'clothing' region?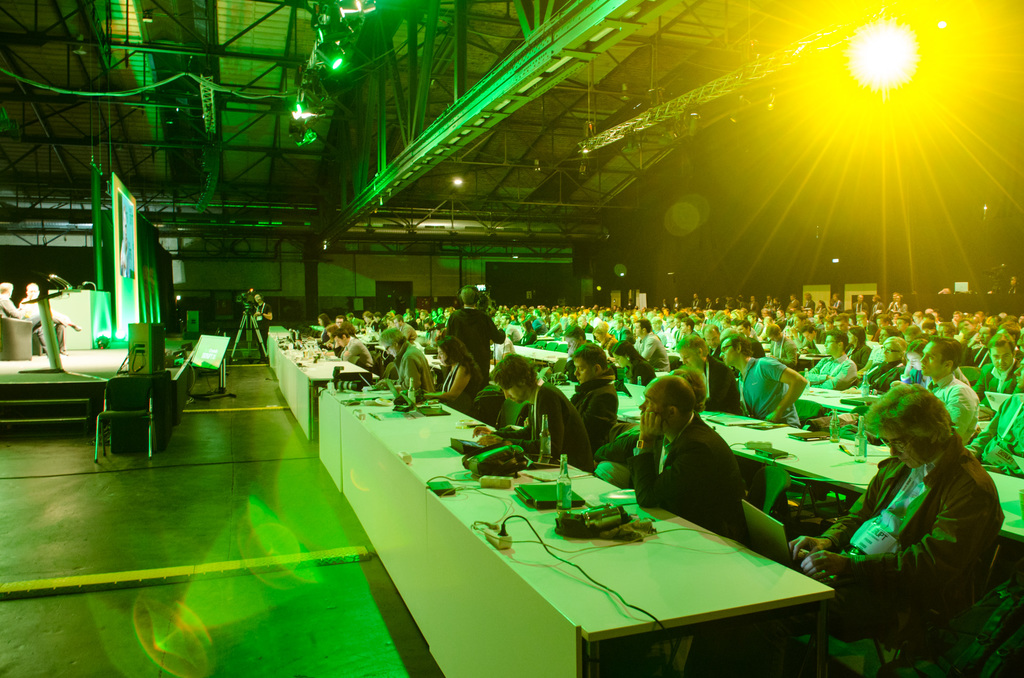
[531, 373, 628, 466]
